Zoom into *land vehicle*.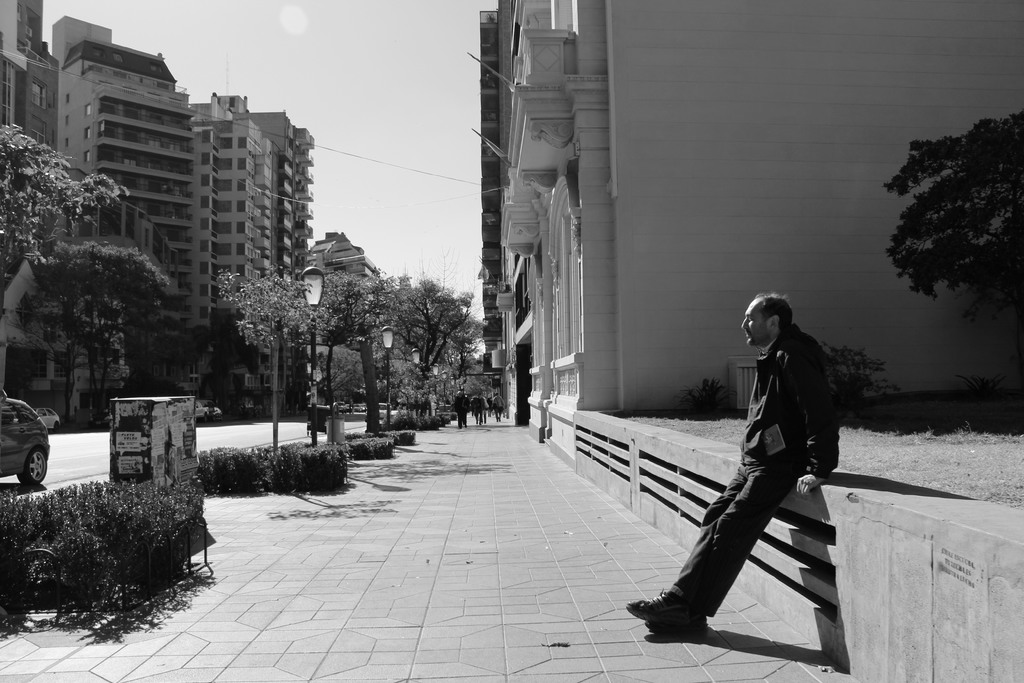
Zoom target: 193, 397, 223, 422.
